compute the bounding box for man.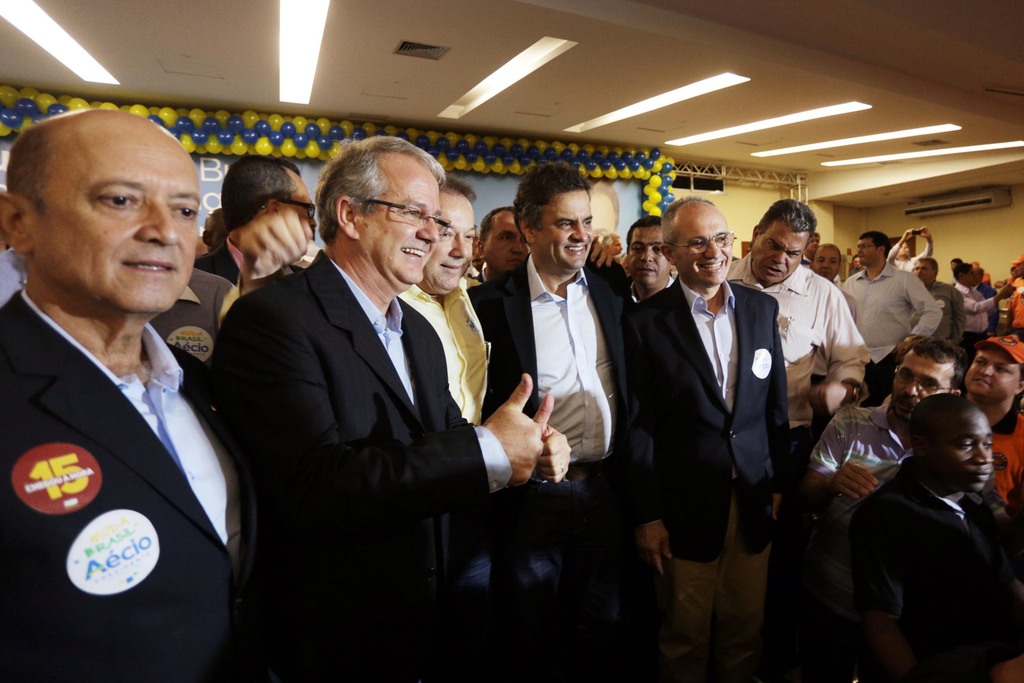
box=[627, 194, 800, 682].
